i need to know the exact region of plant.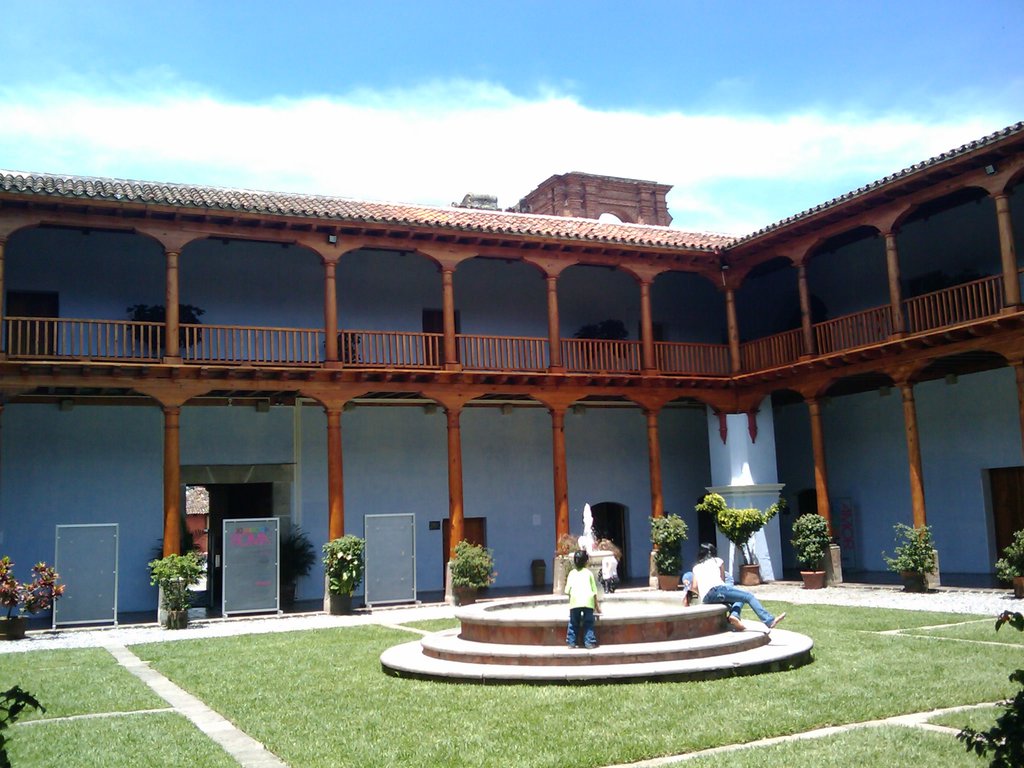
Region: <bbox>0, 644, 241, 764</bbox>.
